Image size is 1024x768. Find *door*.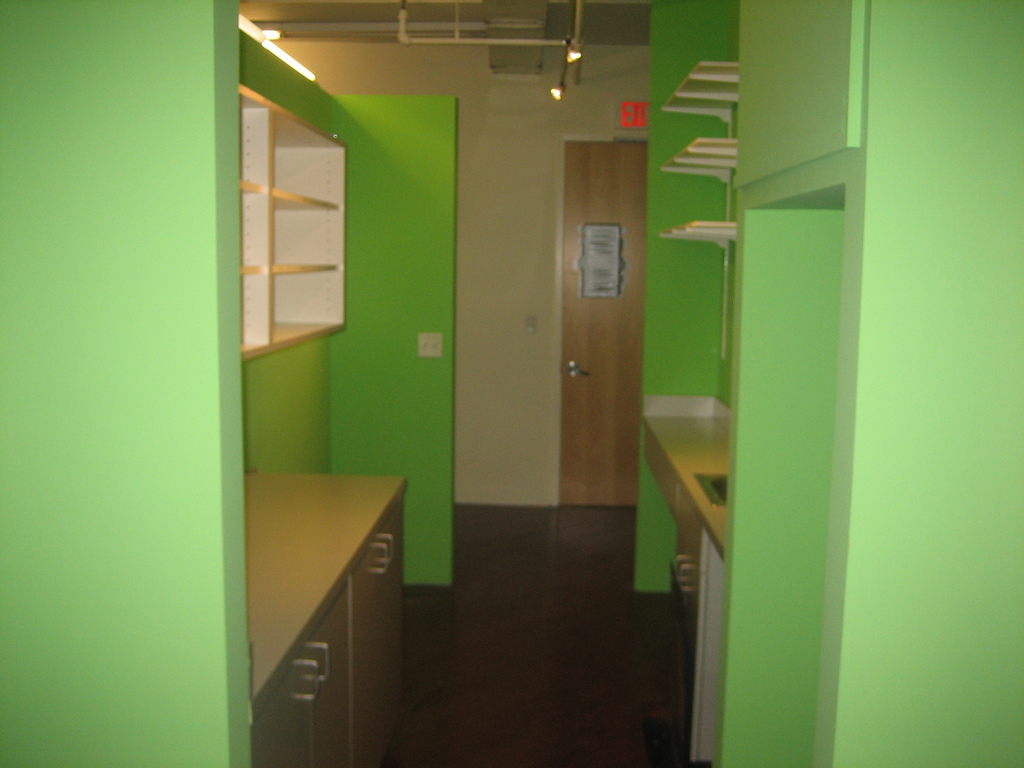
<box>558,138,642,502</box>.
